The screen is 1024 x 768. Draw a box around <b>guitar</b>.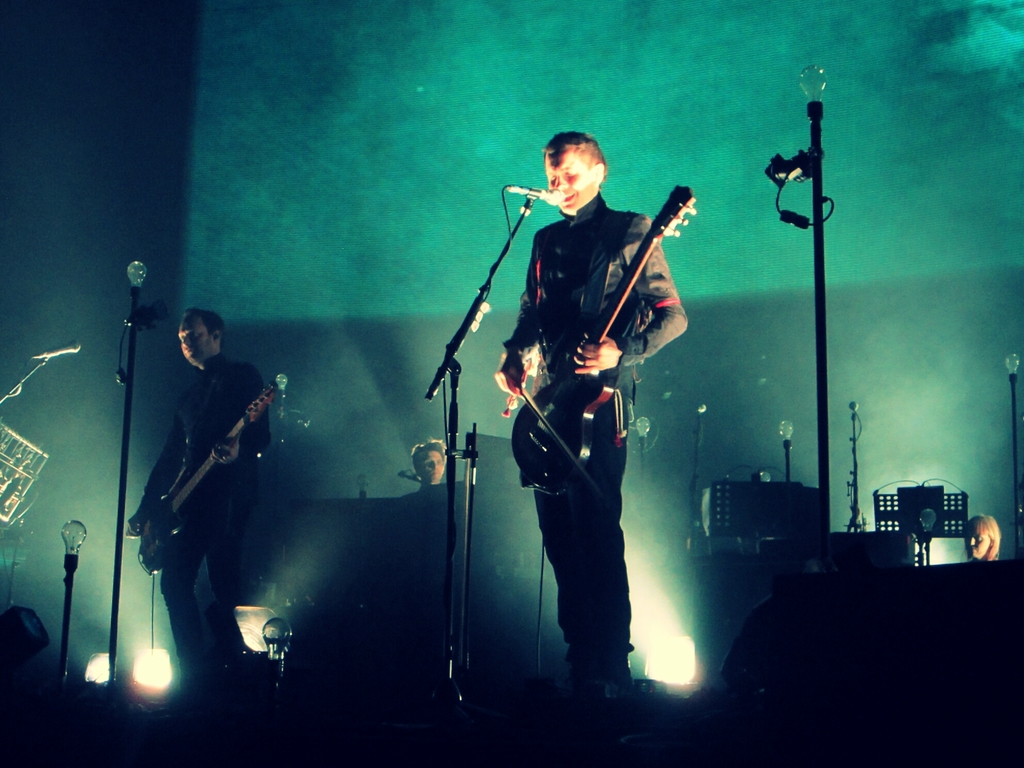
144,367,293,584.
